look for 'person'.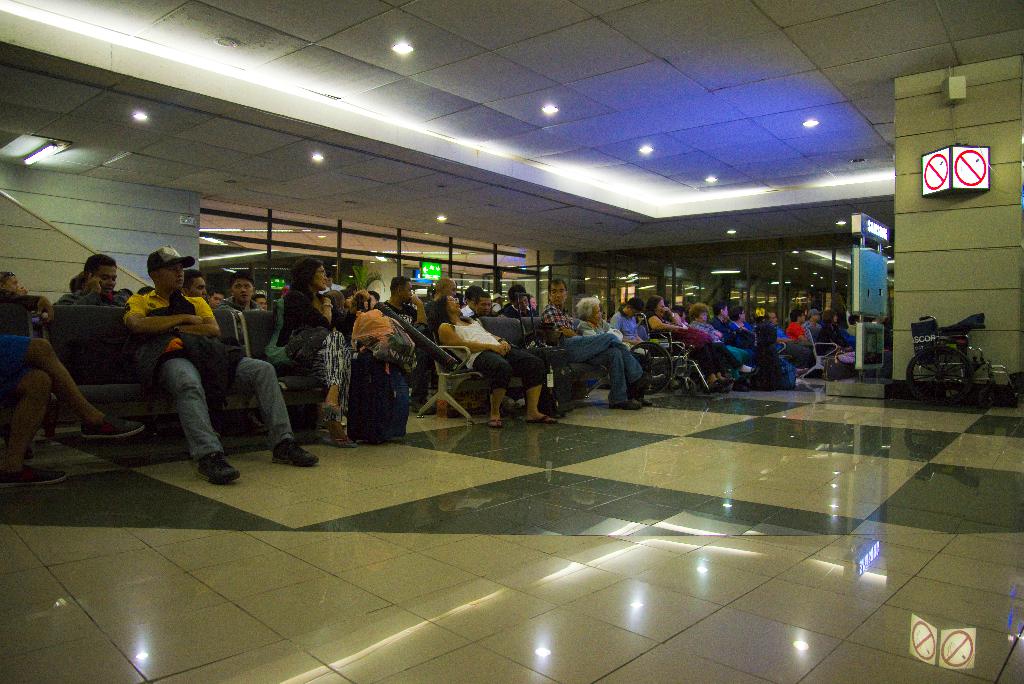
Found: [left=617, top=293, right=655, bottom=352].
